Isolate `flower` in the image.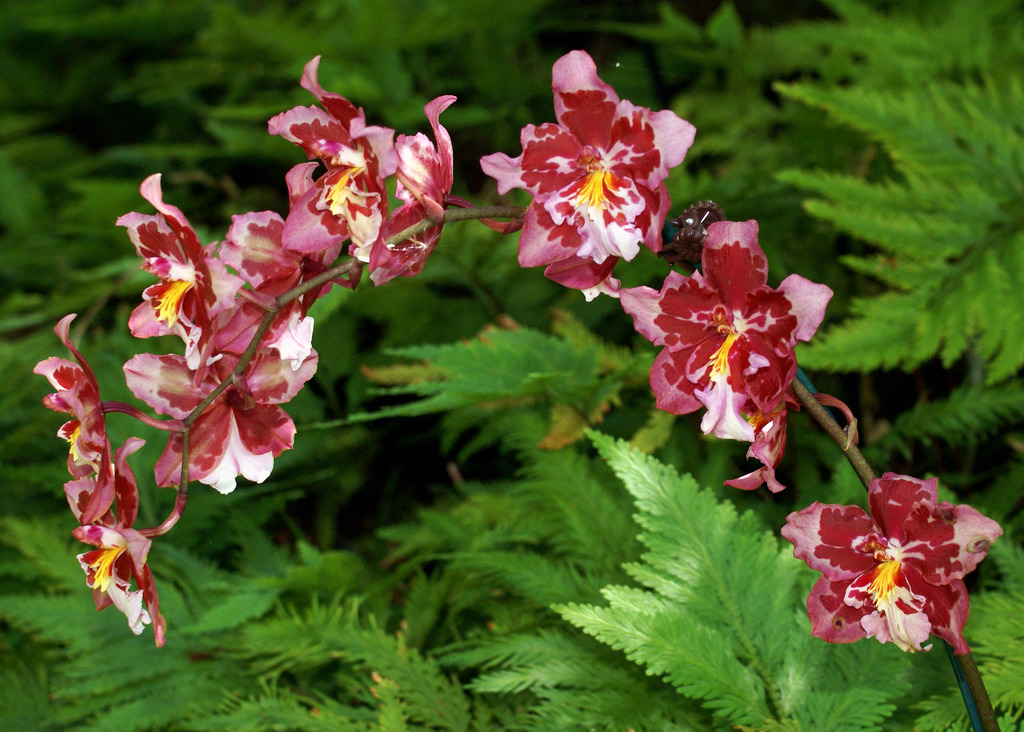
Isolated region: (left=76, top=437, right=170, bottom=642).
